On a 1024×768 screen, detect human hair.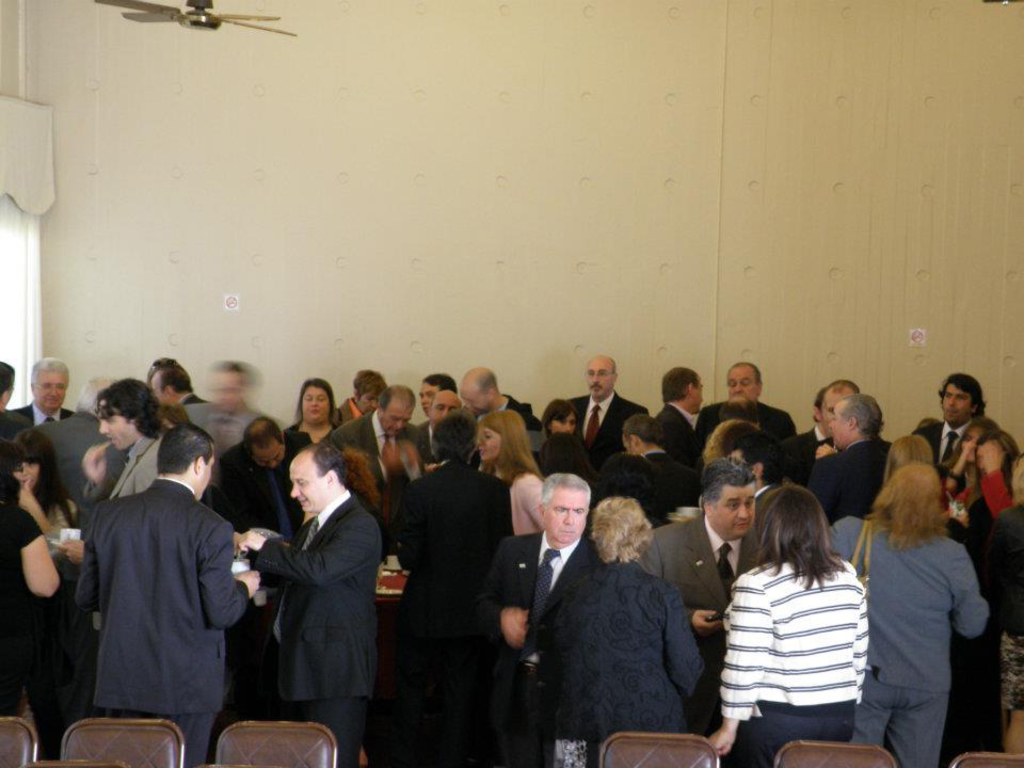
(927,375,985,409).
